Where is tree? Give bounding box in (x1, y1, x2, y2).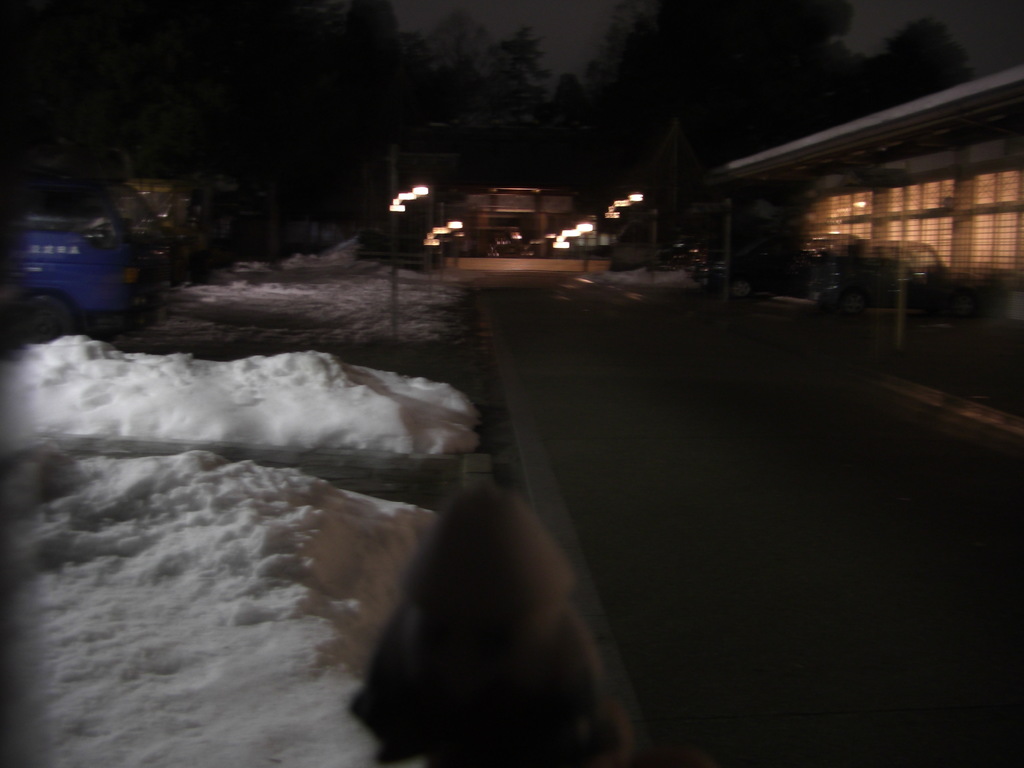
(871, 5, 973, 101).
